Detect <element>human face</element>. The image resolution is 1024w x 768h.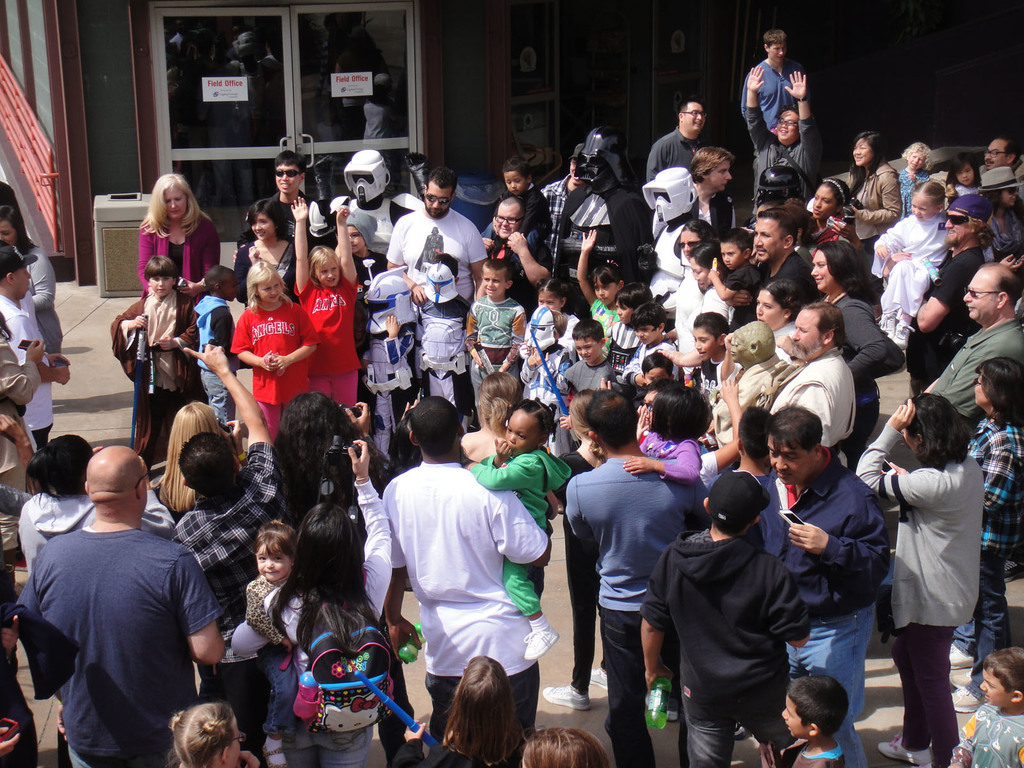
crop(12, 268, 34, 301).
